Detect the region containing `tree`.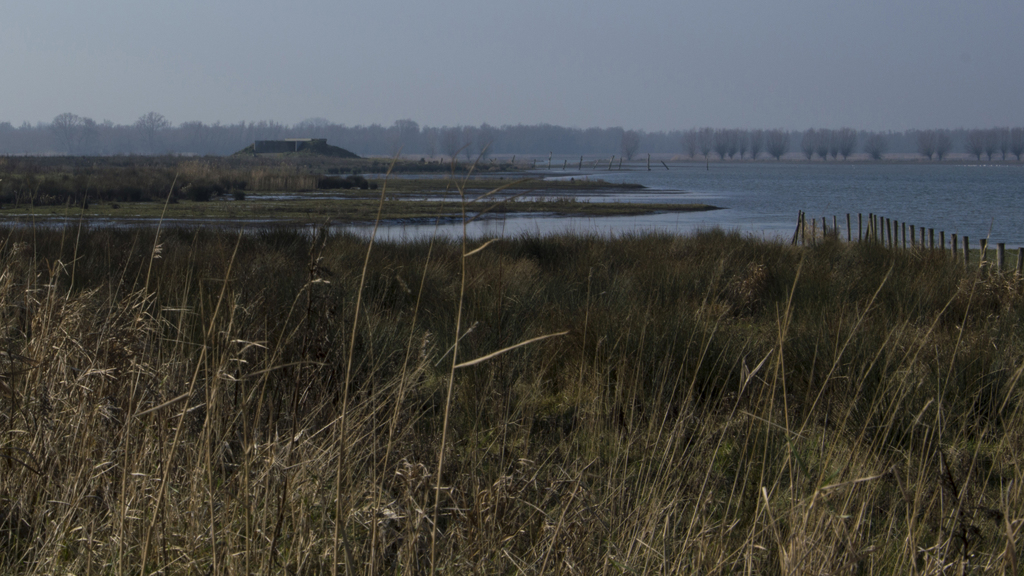
<region>728, 128, 742, 156</region>.
